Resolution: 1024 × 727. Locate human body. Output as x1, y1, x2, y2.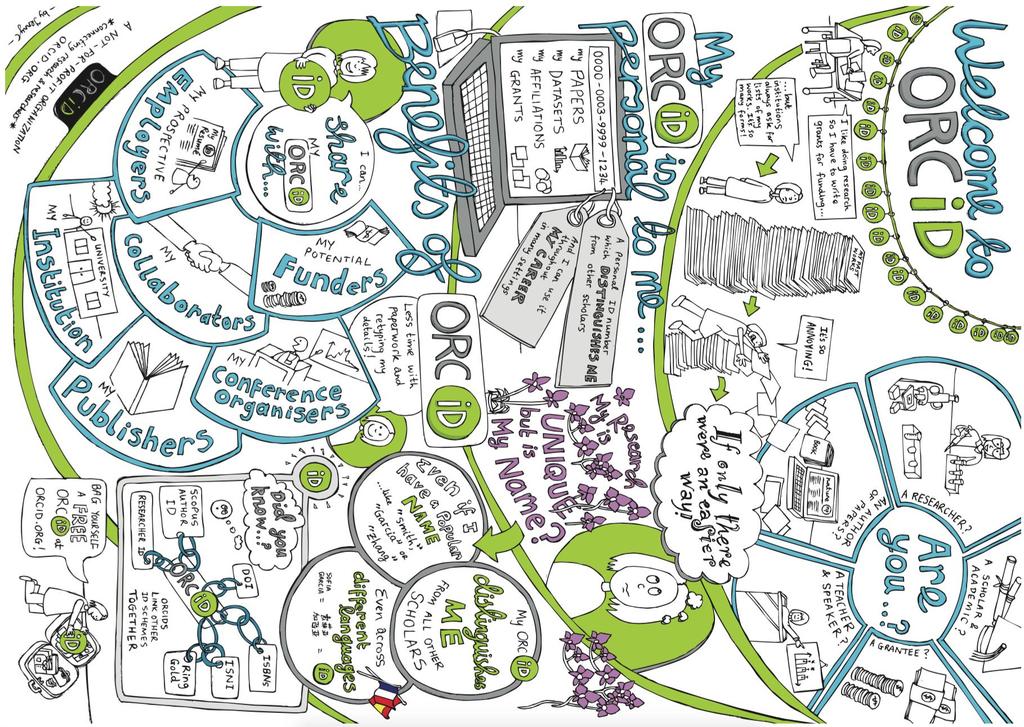
548, 554, 690, 625.
